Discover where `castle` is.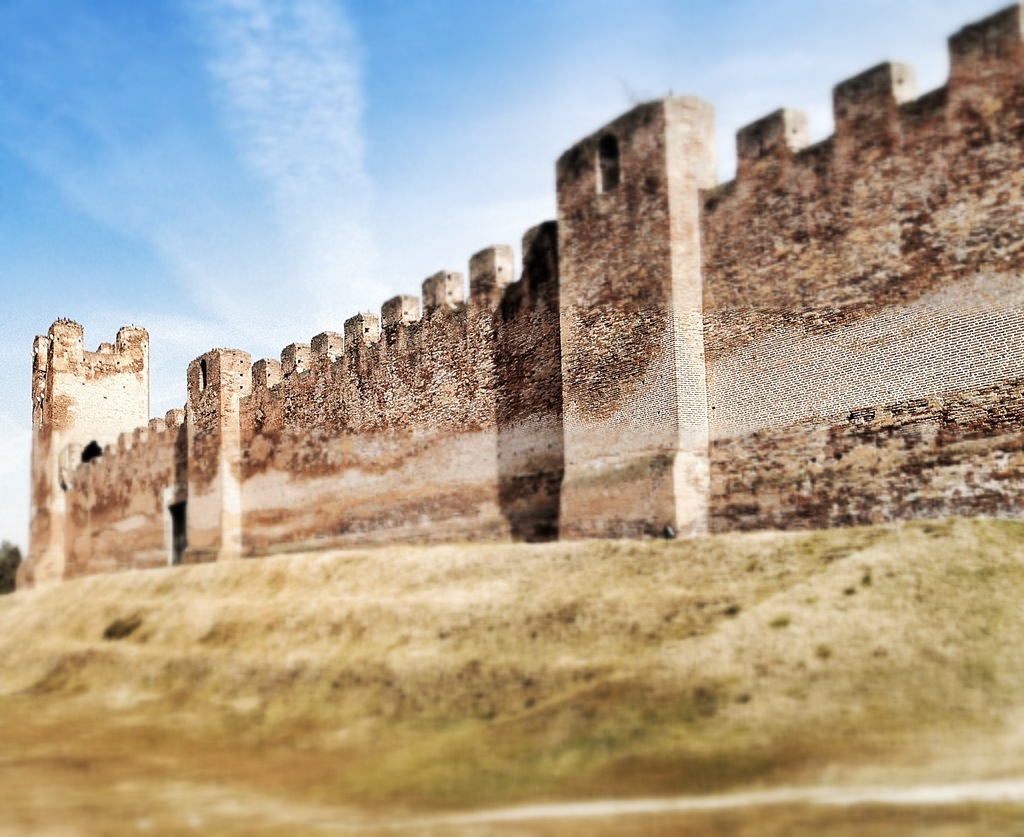
Discovered at (0, 40, 1023, 605).
